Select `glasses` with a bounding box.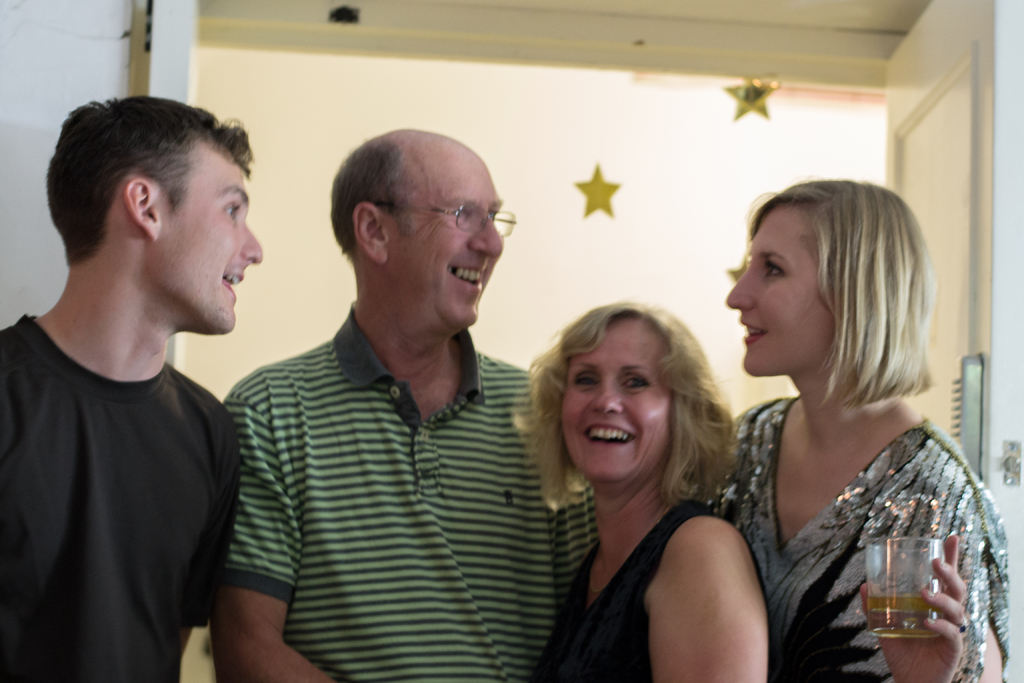
(383,191,507,240).
